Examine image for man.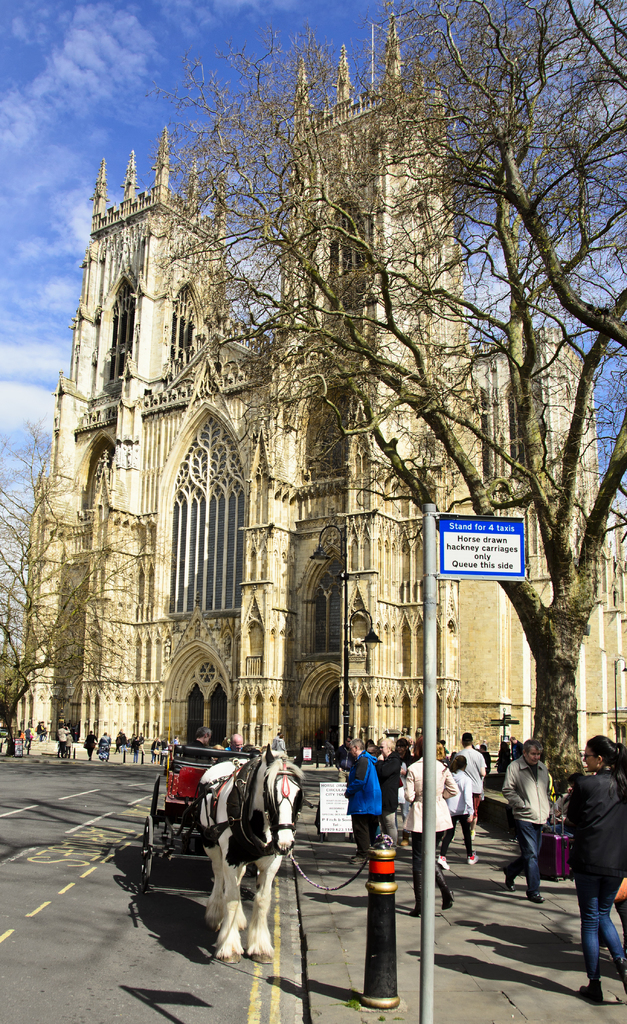
Examination result: <bbox>366, 744, 381, 760</bbox>.
